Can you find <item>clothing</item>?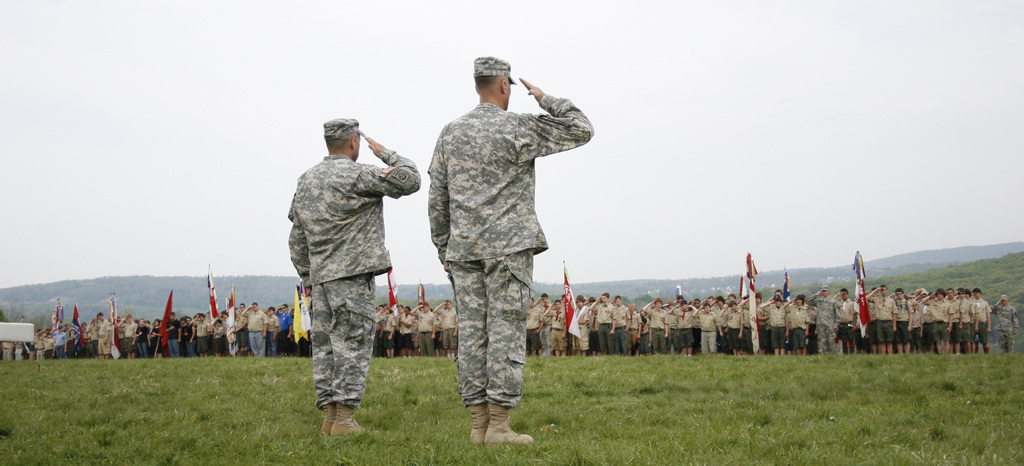
Yes, bounding box: {"left": 954, "top": 299, "right": 961, "bottom": 346}.
